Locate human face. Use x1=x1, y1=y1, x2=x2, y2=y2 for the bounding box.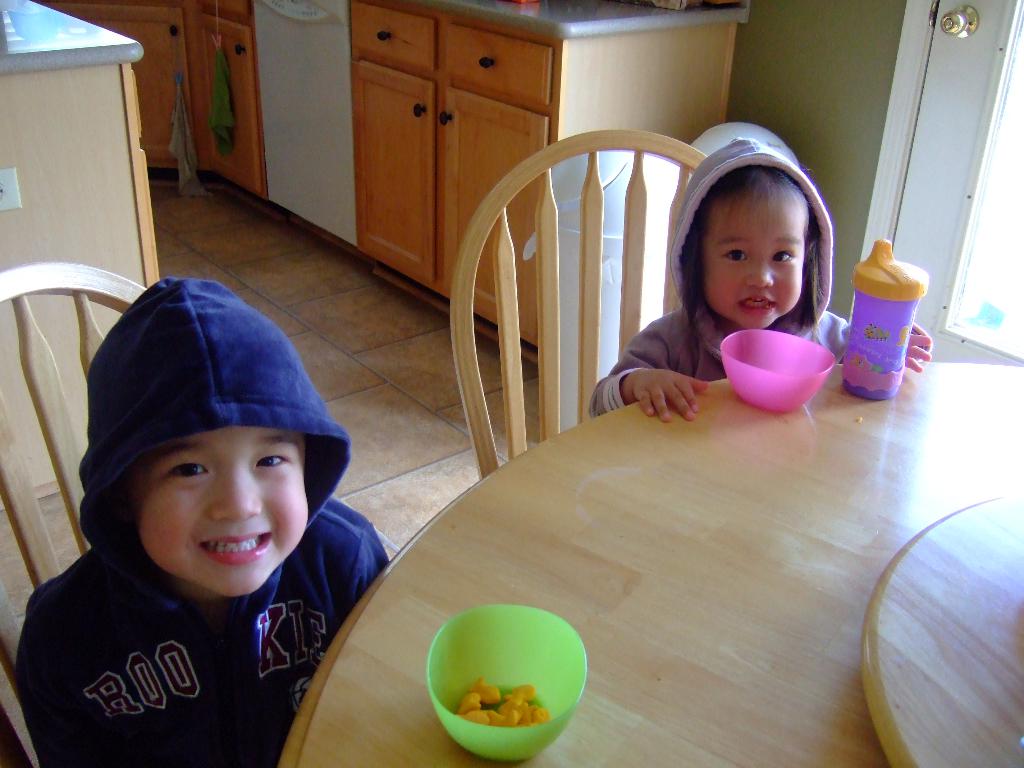
x1=700, y1=190, x2=800, y2=325.
